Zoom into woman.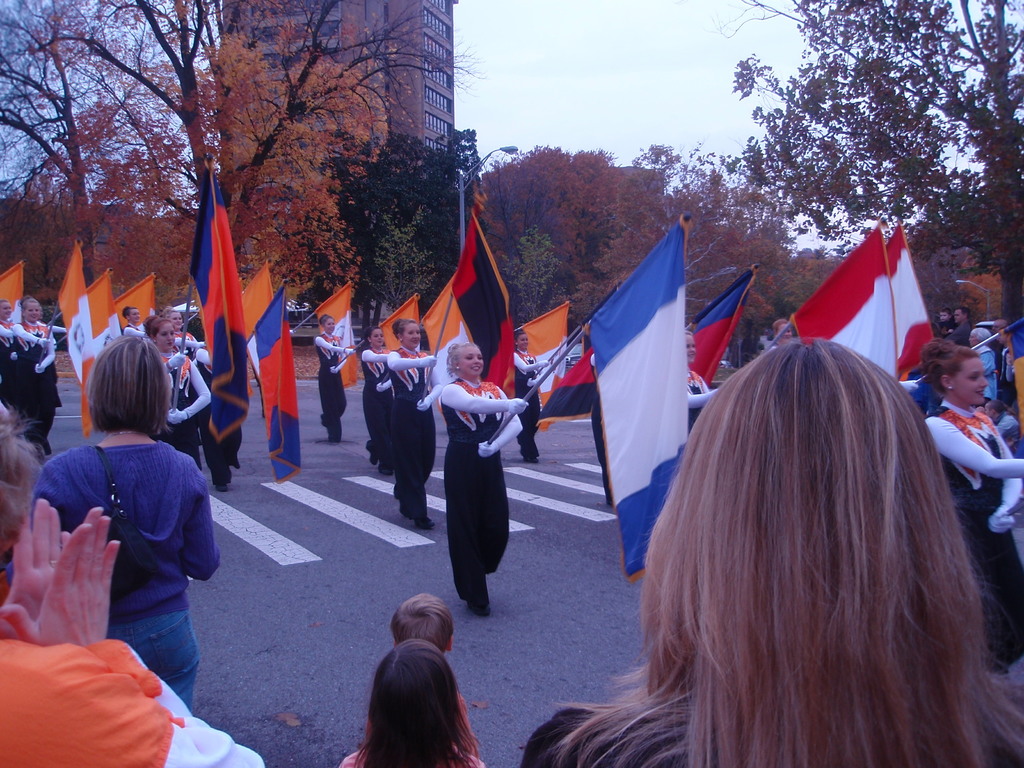
Zoom target: Rect(164, 304, 219, 378).
